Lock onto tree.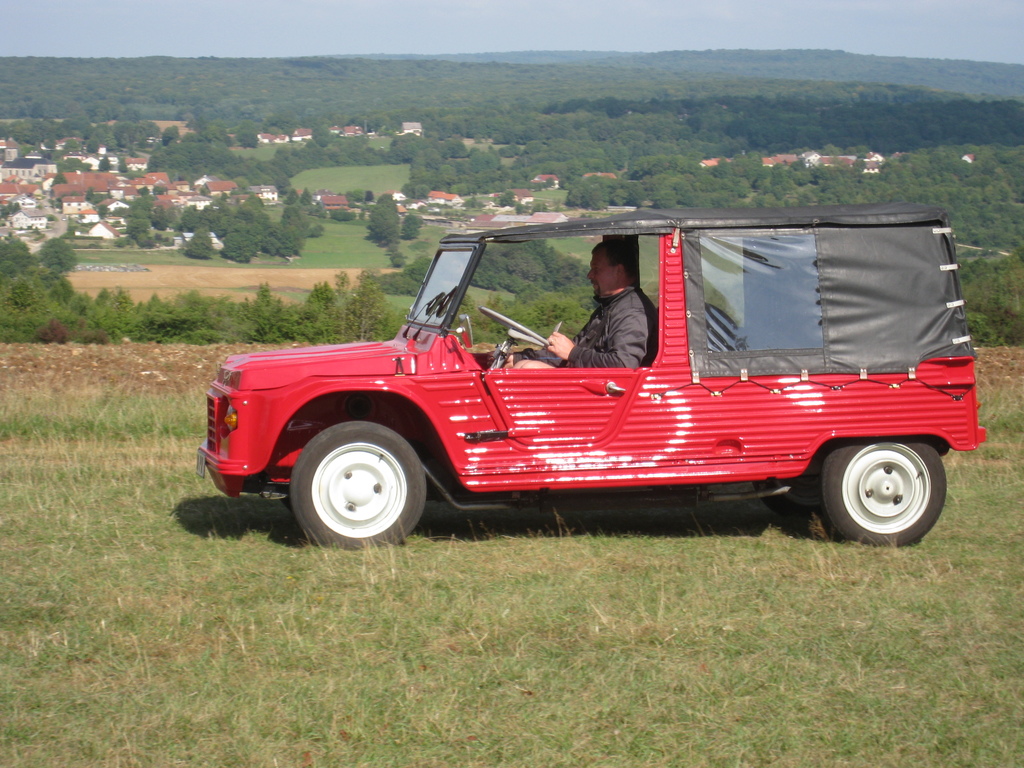
Locked: pyautogui.locateOnScreen(218, 226, 259, 269).
